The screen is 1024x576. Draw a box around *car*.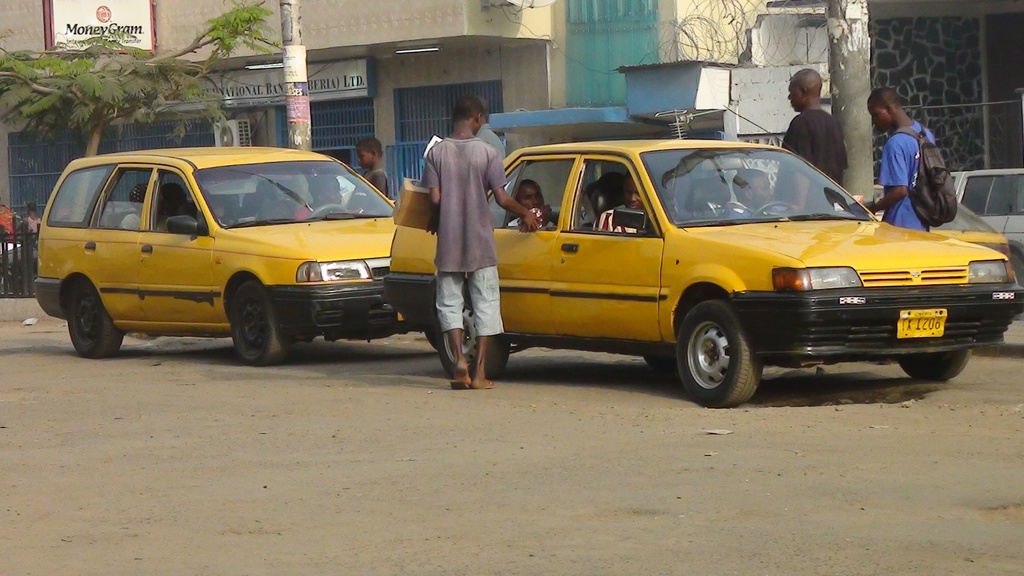
select_region(19, 142, 440, 371).
